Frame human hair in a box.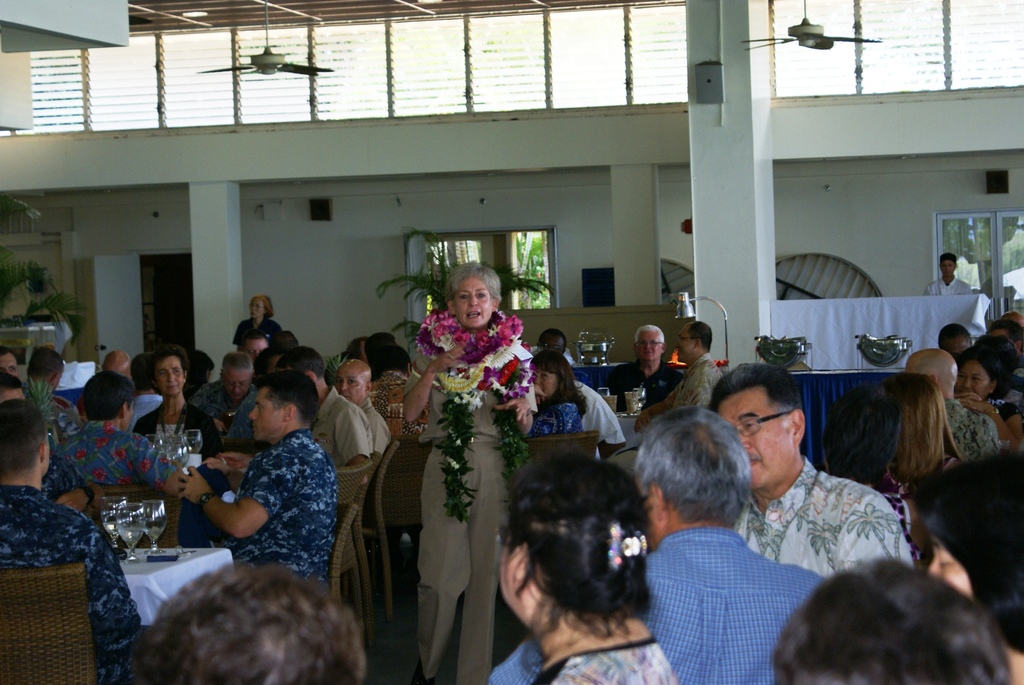
detection(989, 318, 1023, 349).
